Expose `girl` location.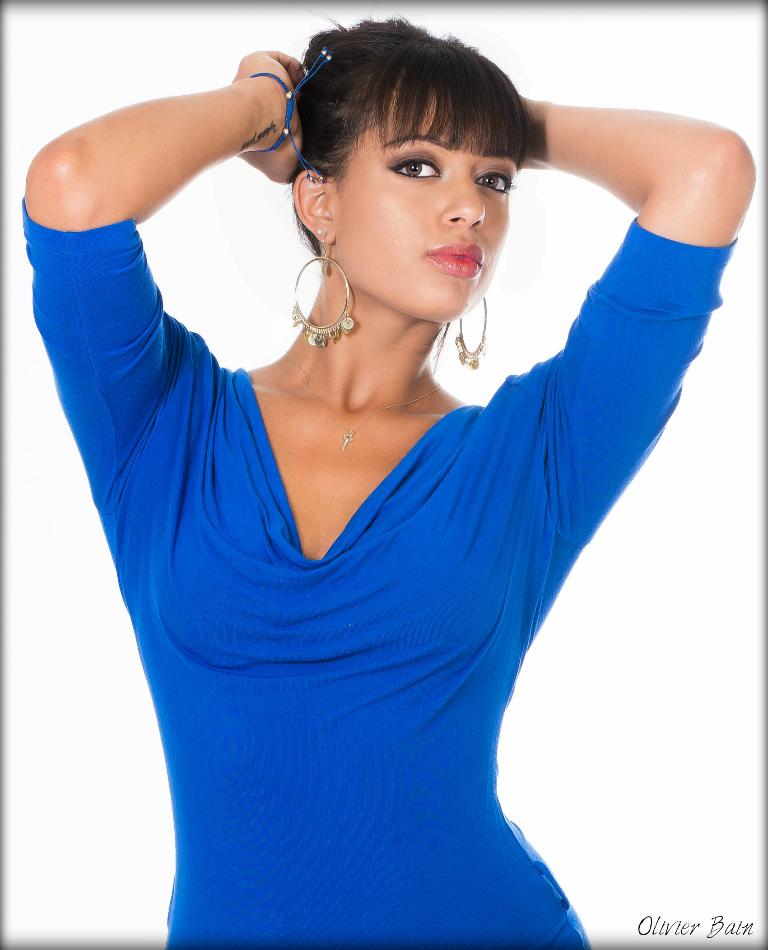
Exposed at BBox(18, 1, 757, 949).
